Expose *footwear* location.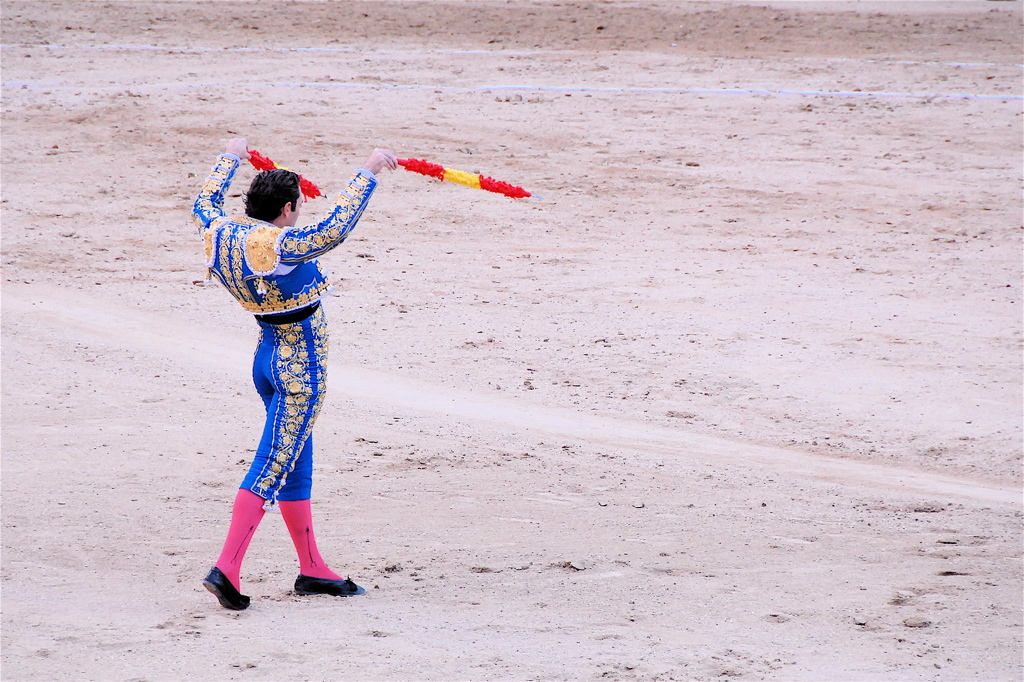
Exposed at region(205, 567, 247, 607).
